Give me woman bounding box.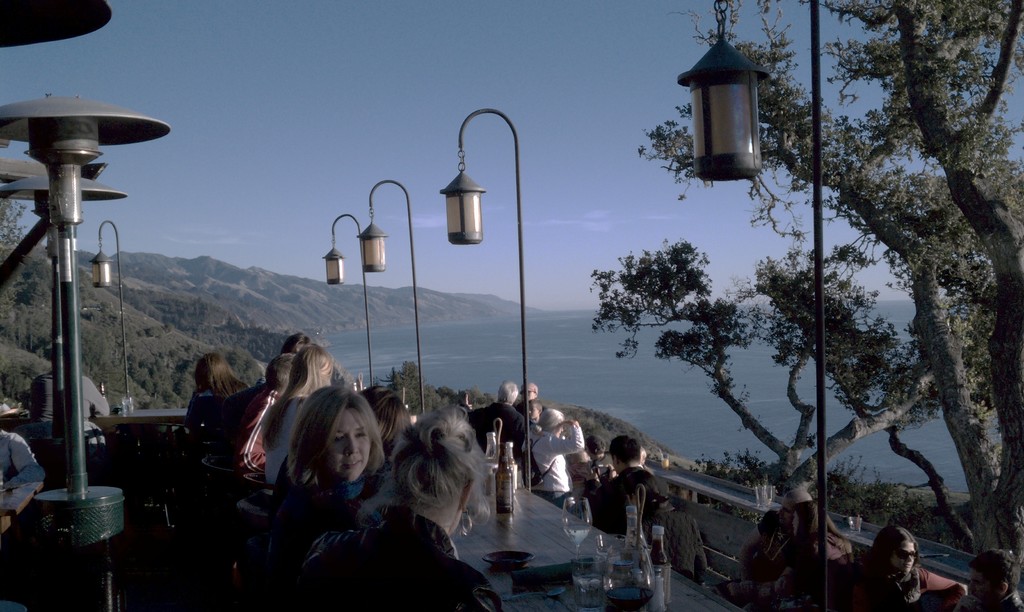
<box>191,349,257,408</box>.
